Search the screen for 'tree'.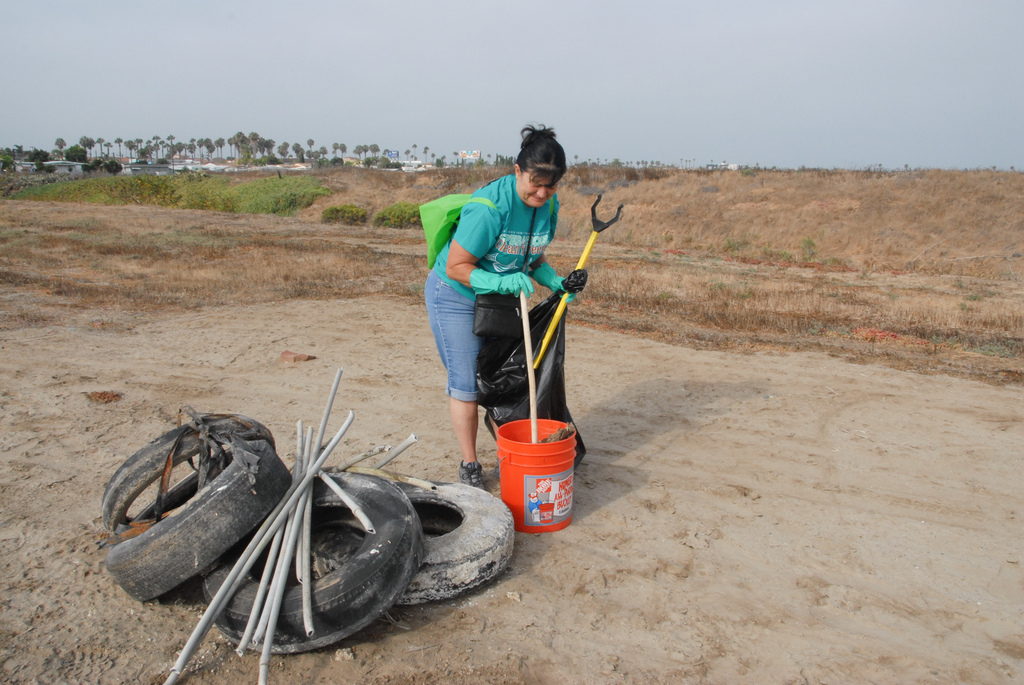
Found at 229:132:273:166.
